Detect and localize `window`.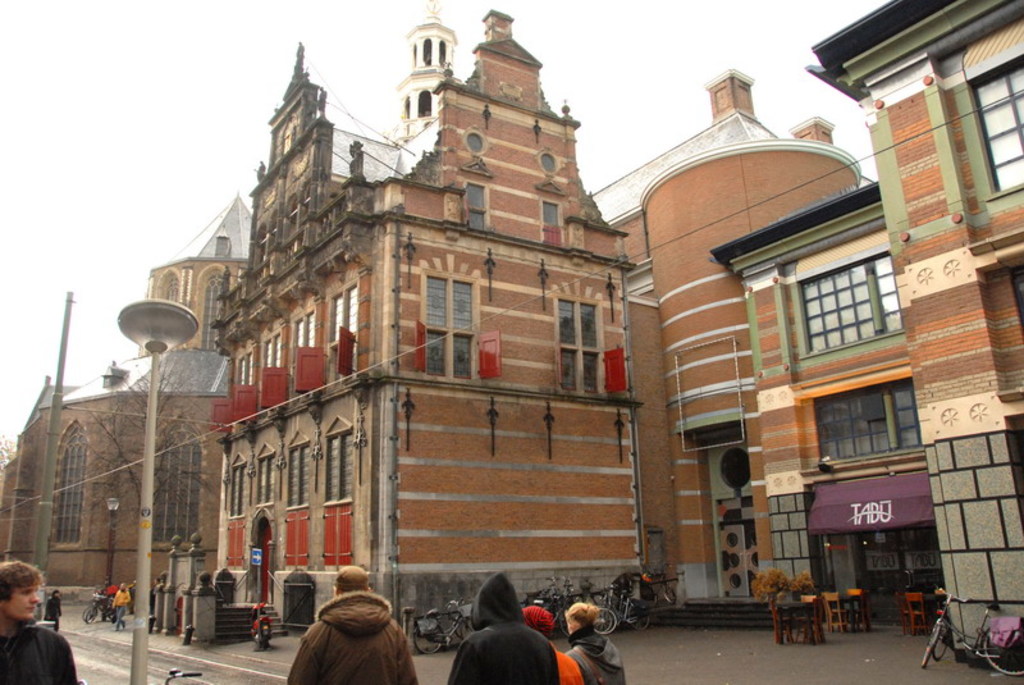
Localized at 151/414/201/554.
